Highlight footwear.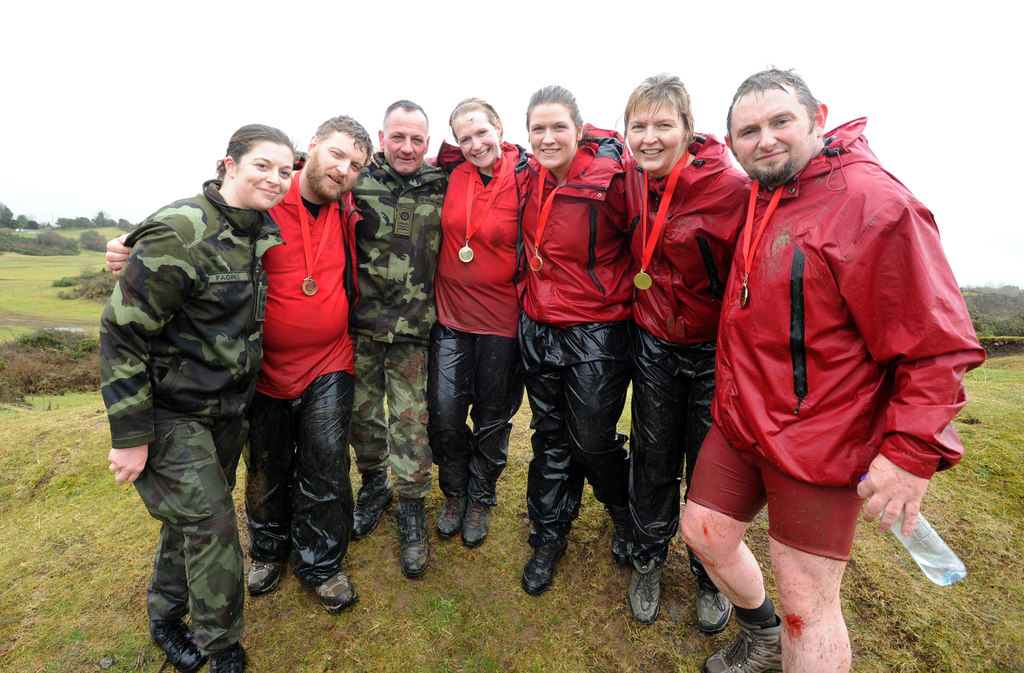
Highlighted region: crop(209, 646, 263, 672).
